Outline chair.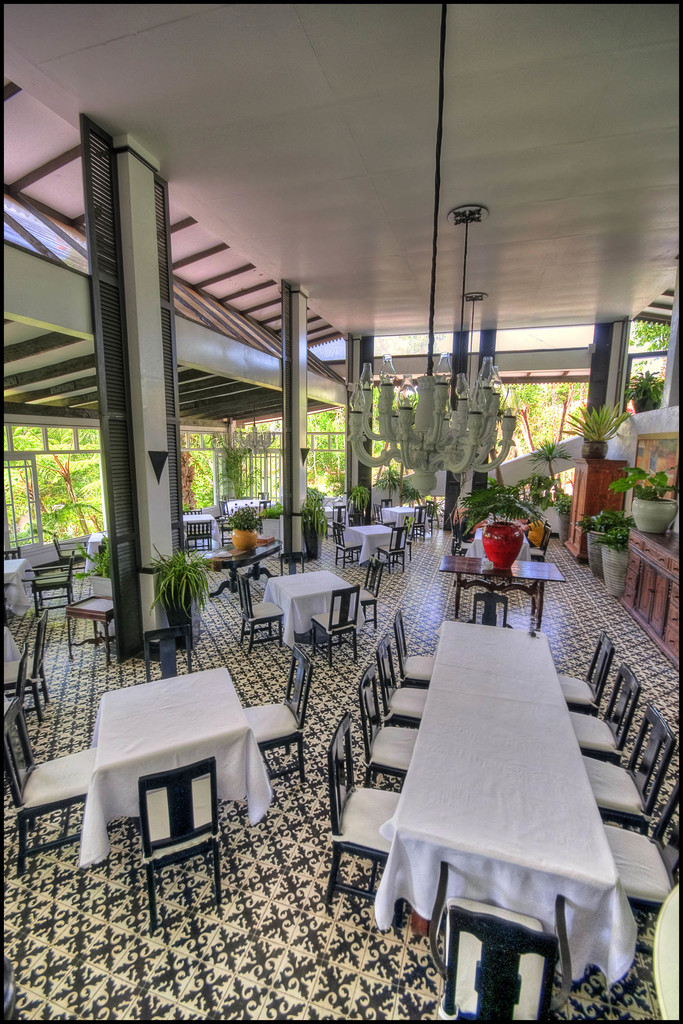
Outline: detection(136, 770, 225, 908).
